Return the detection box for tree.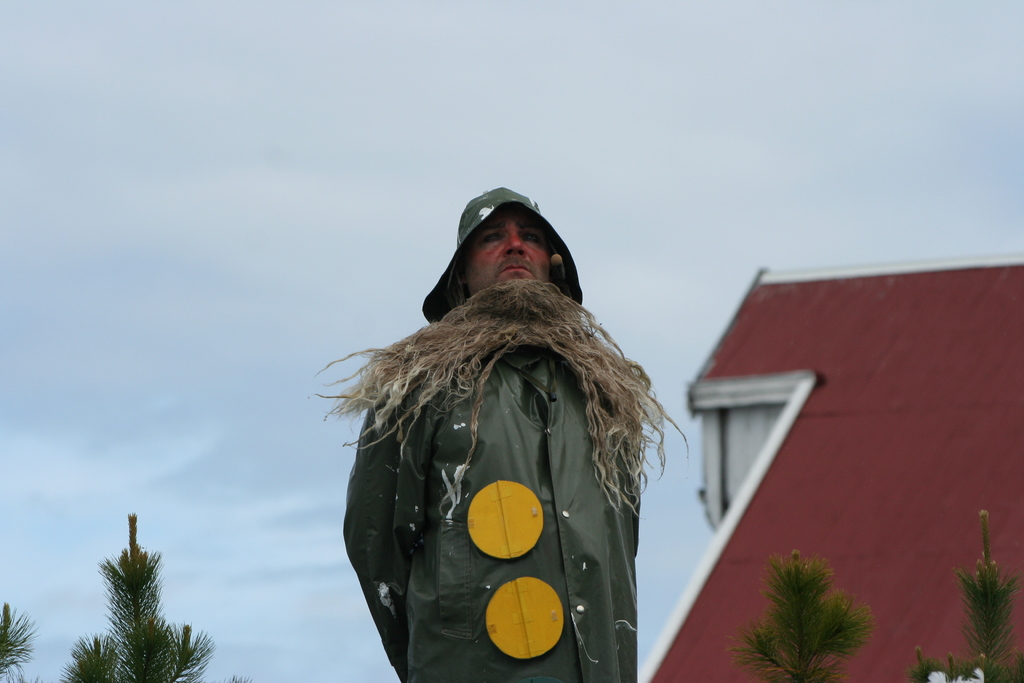
80 513 180 680.
